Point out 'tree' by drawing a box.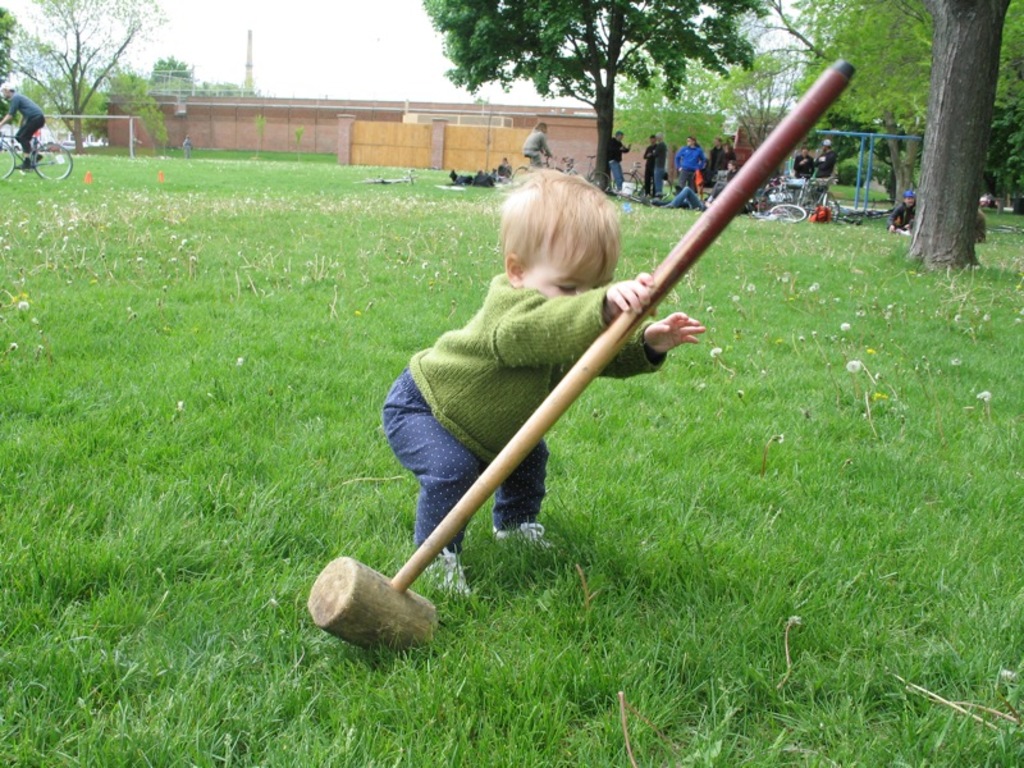
left=416, top=0, right=782, bottom=187.
